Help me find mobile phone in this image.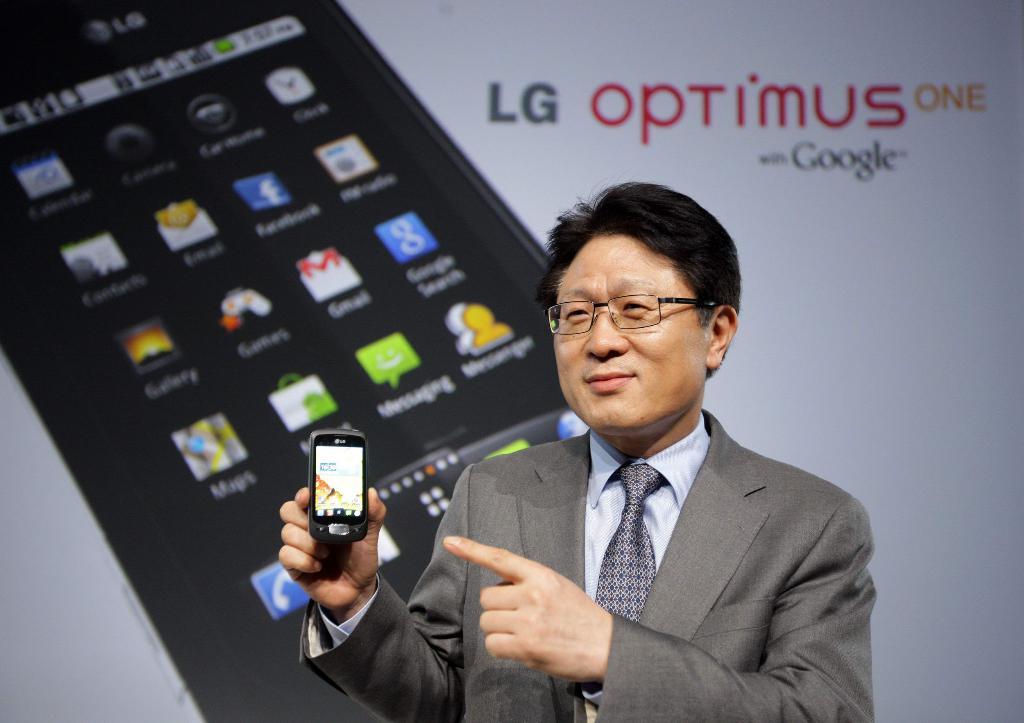
Found it: region(287, 435, 372, 567).
